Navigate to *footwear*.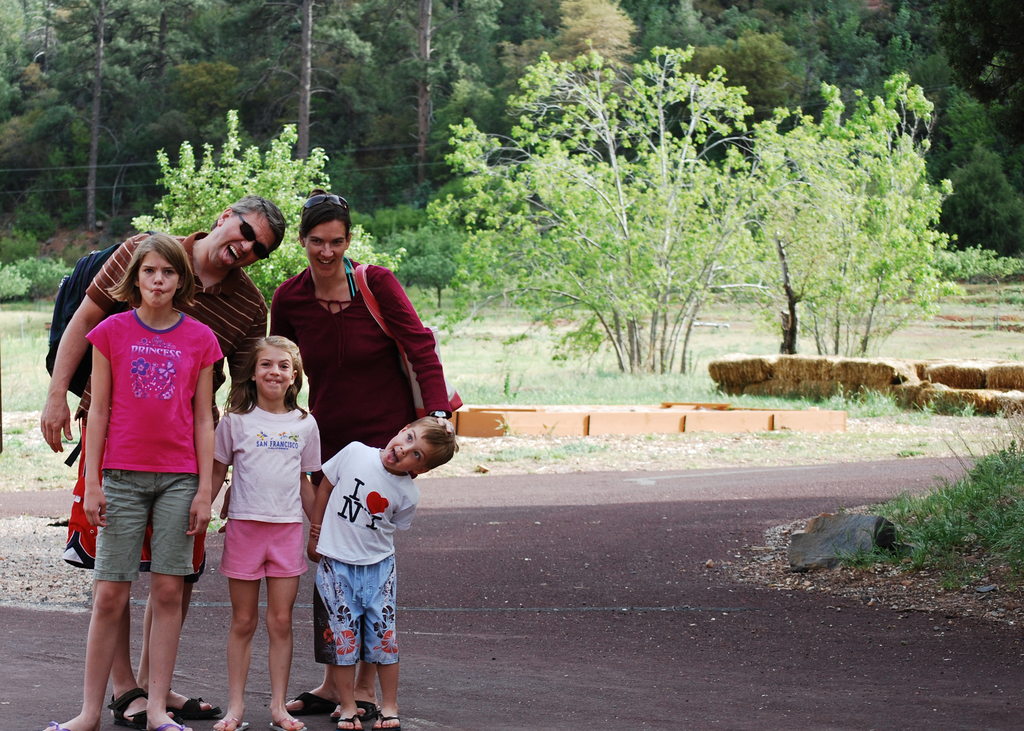
Navigation target: left=203, top=705, right=246, bottom=727.
